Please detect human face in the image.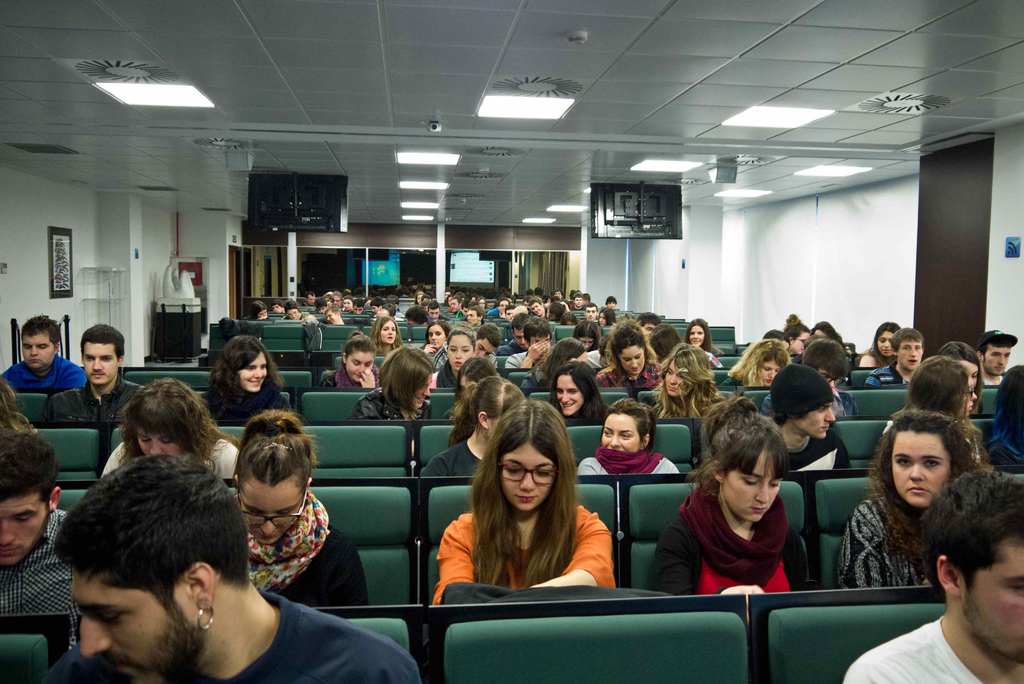
region(687, 324, 705, 348).
